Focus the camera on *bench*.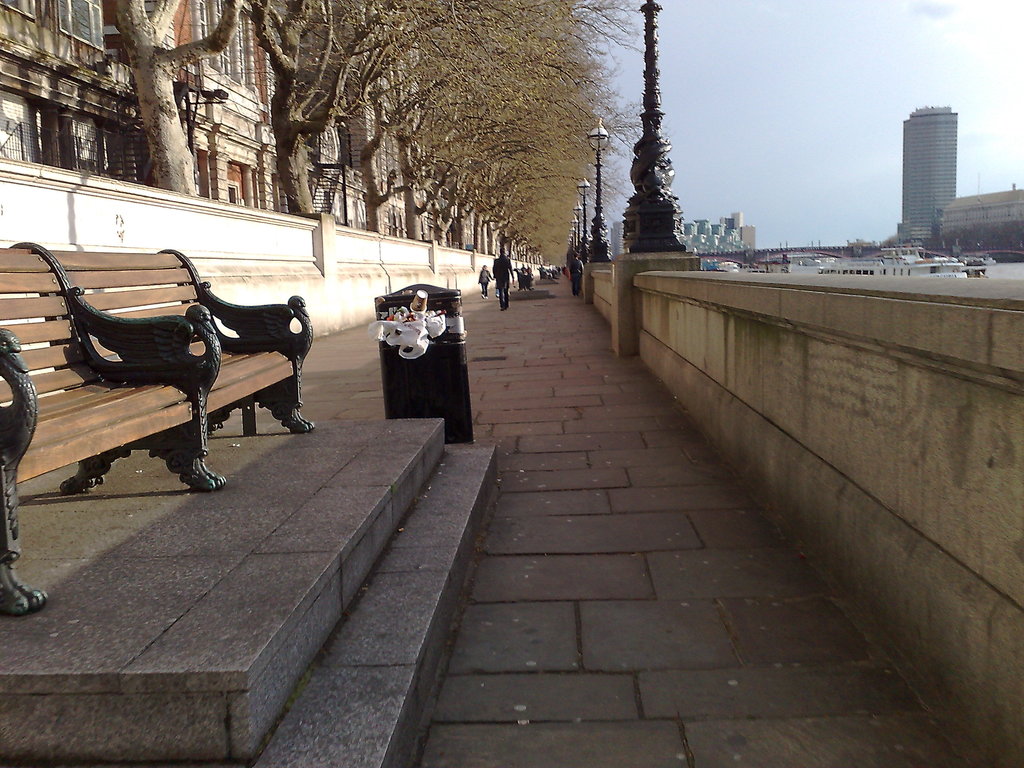
Focus region: <box>0,207,299,561</box>.
